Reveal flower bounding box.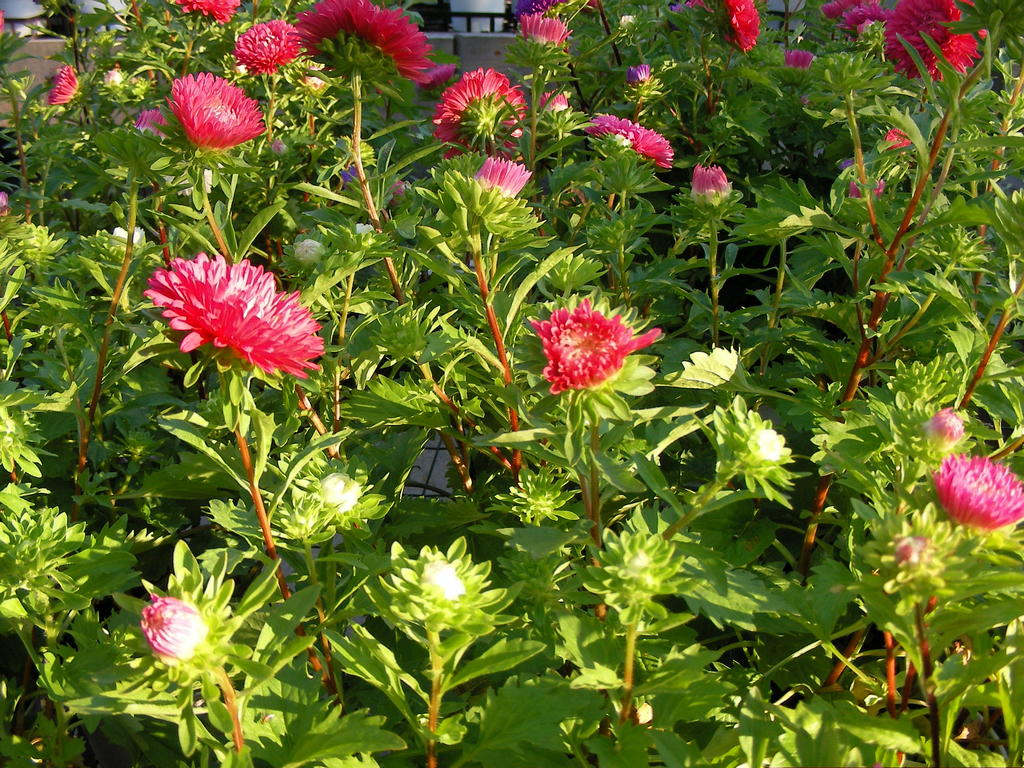
Revealed: locate(584, 113, 678, 166).
